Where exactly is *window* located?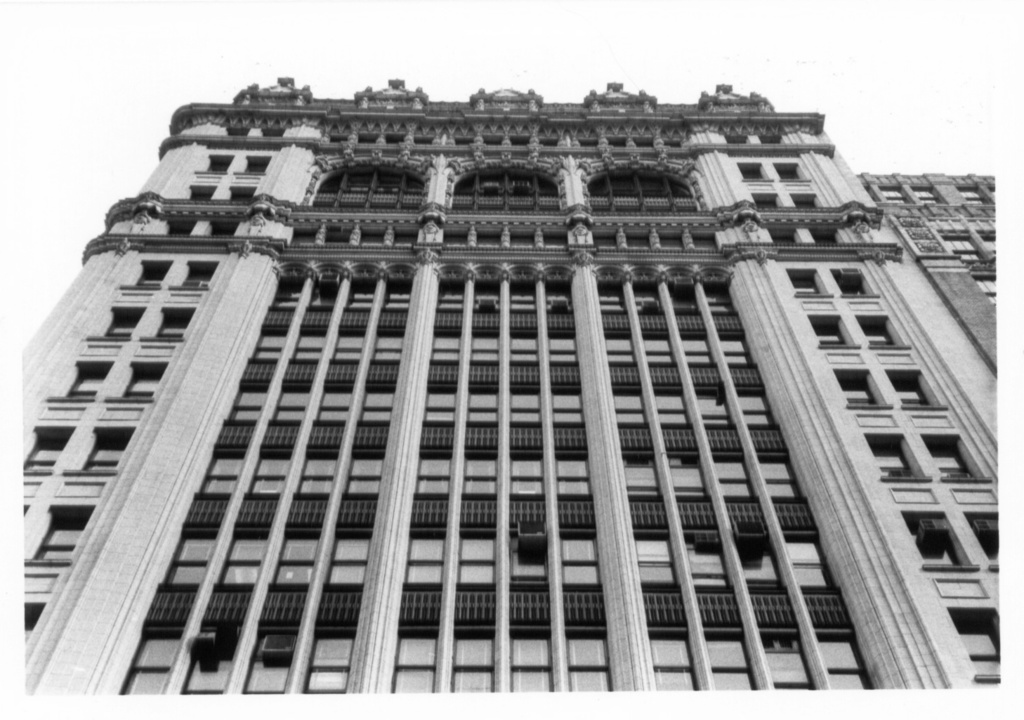
Its bounding box is bbox=(299, 451, 340, 494).
